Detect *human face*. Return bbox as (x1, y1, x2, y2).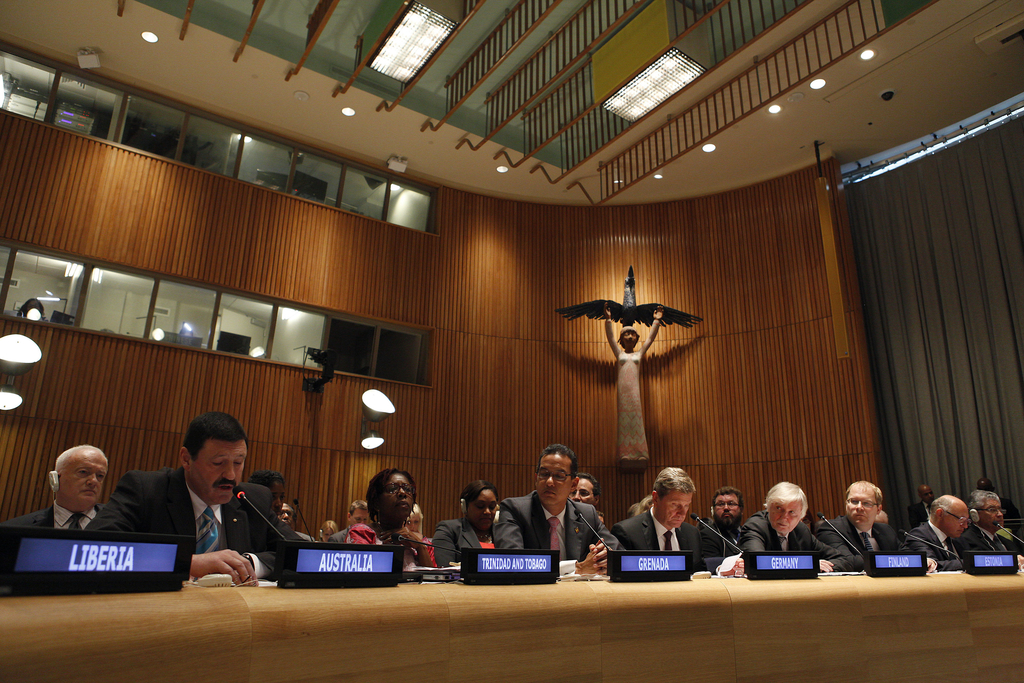
(846, 491, 876, 527).
